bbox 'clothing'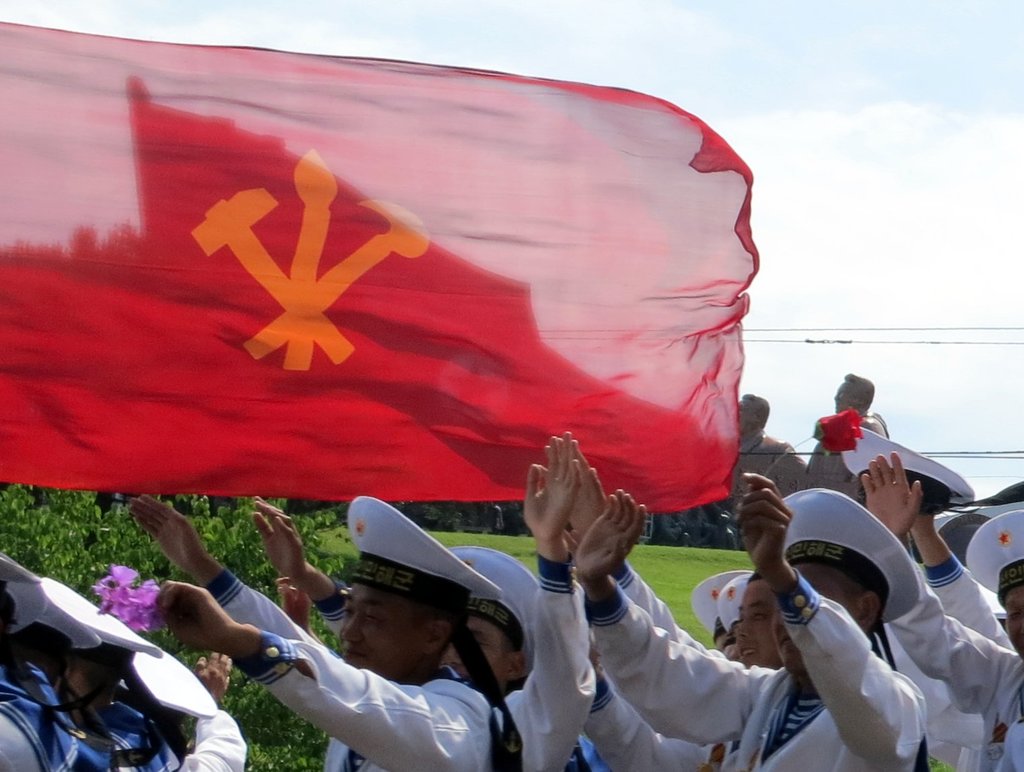
583:566:926:770
